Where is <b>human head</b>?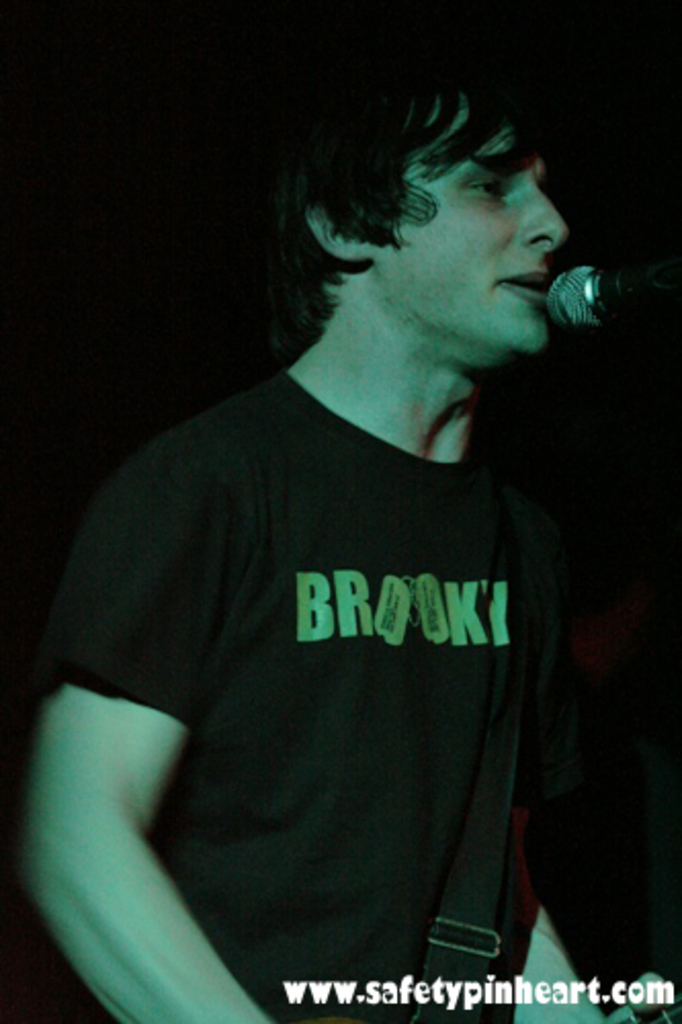
(270, 72, 573, 383).
